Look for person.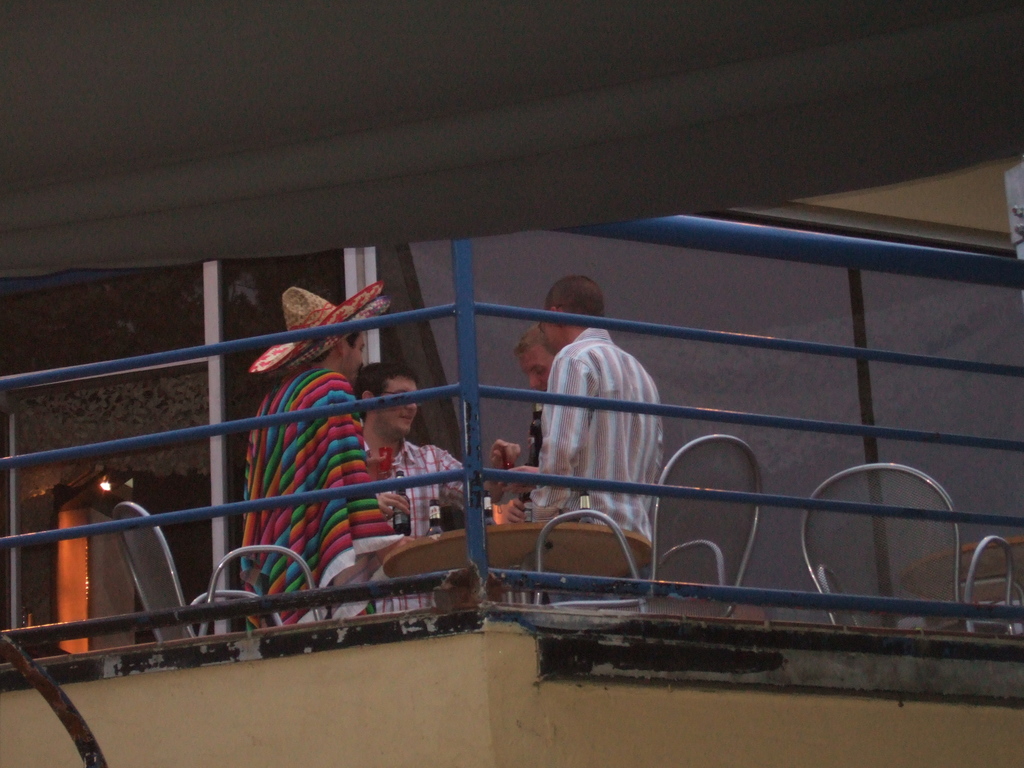
Found: [350,356,484,624].
